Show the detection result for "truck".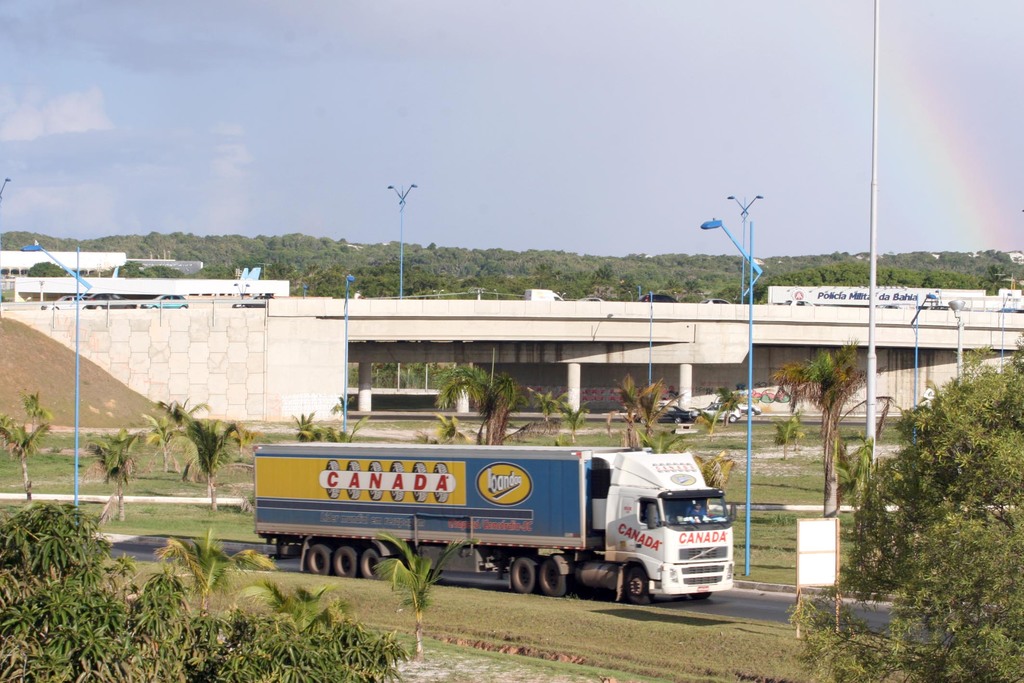
detection(244, 433, 740, 611).
